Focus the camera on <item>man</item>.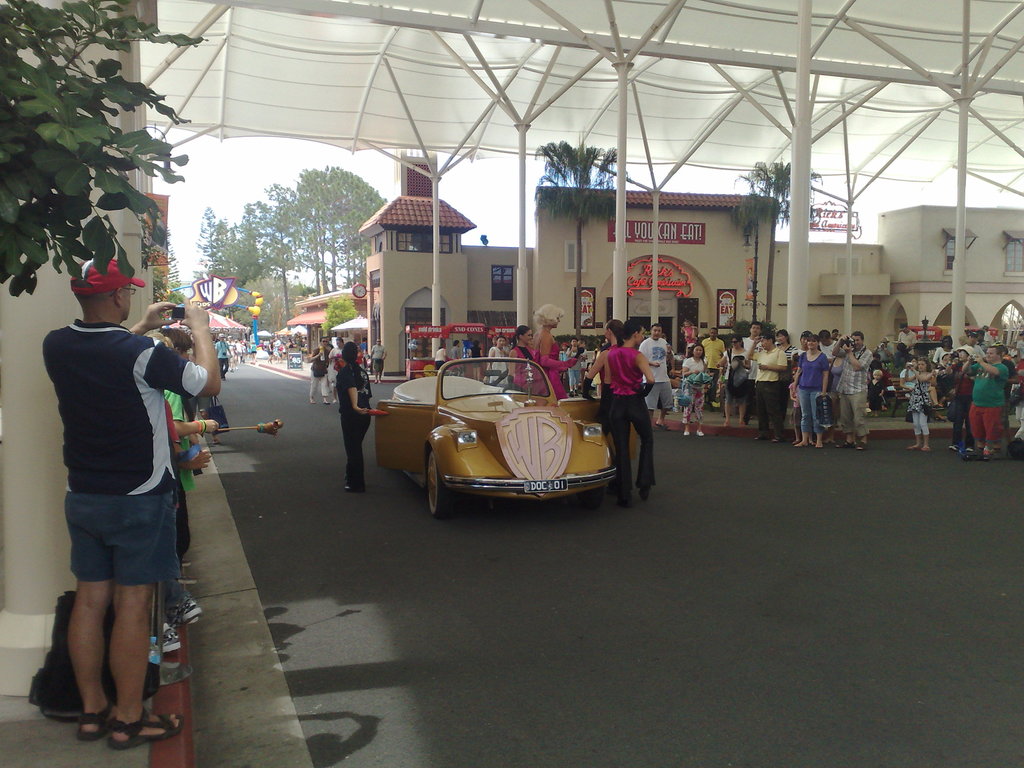
Focus region: box=[835, 330, 875, 448].
